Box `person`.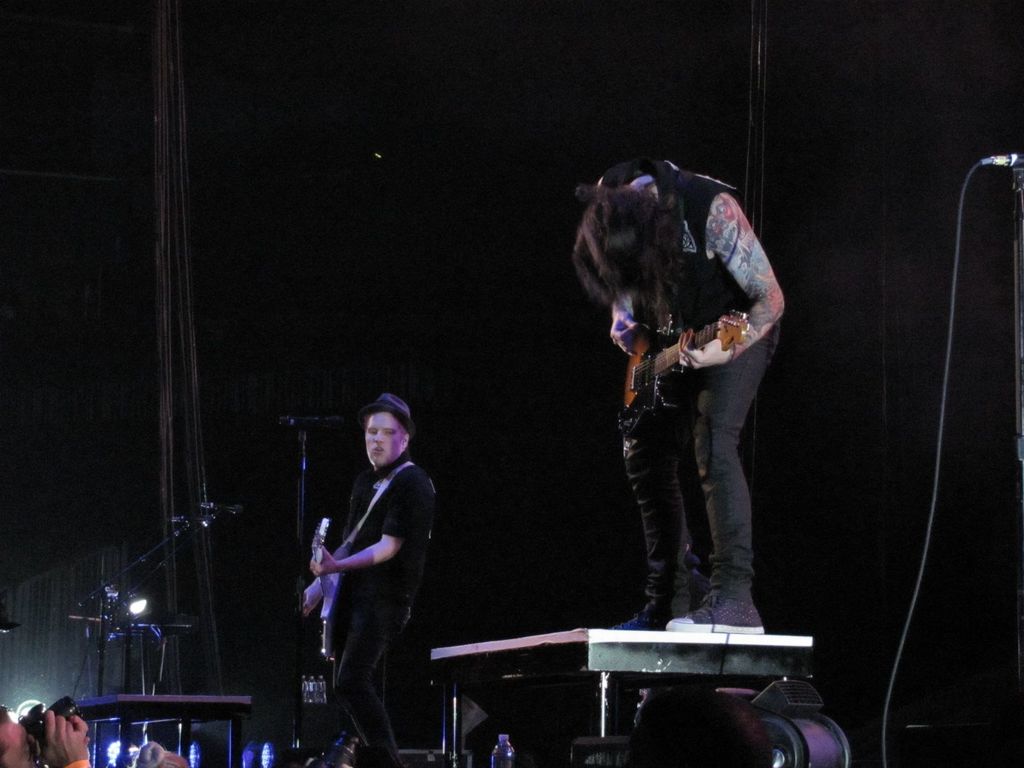
[305,387,437,765].
